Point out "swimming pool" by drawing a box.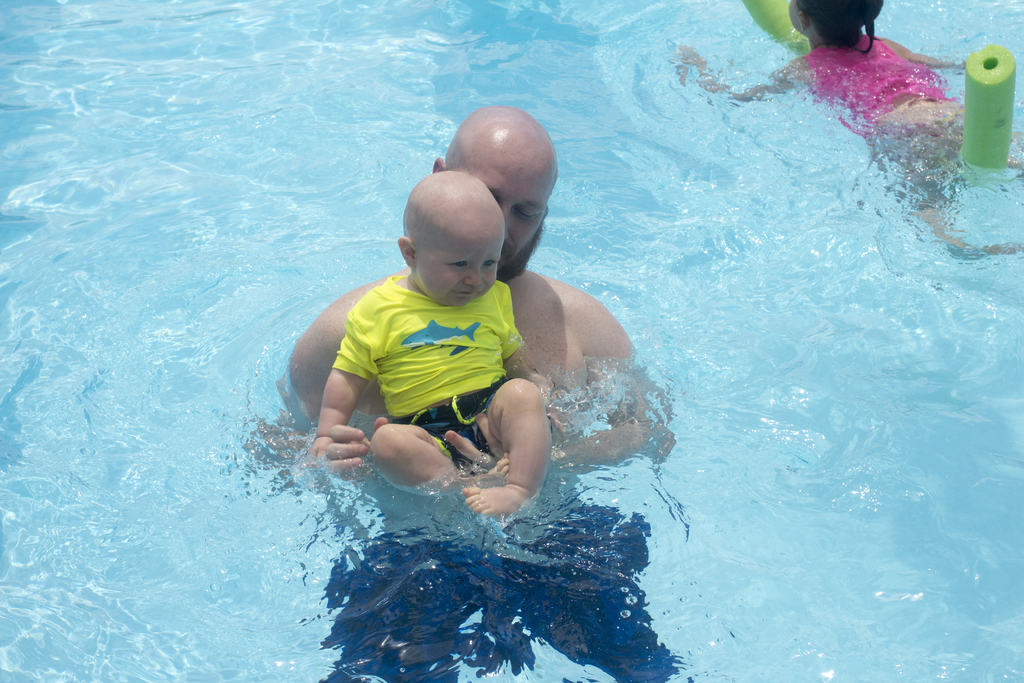
[99, 29, 1005, 625].
